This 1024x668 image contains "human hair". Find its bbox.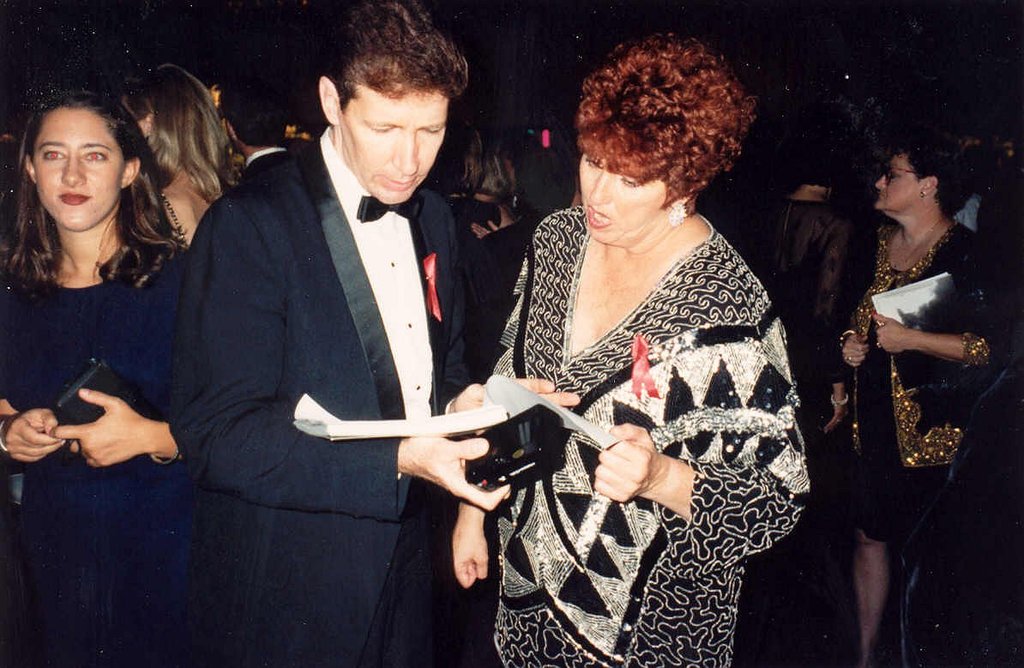
[1,88,133,283].
